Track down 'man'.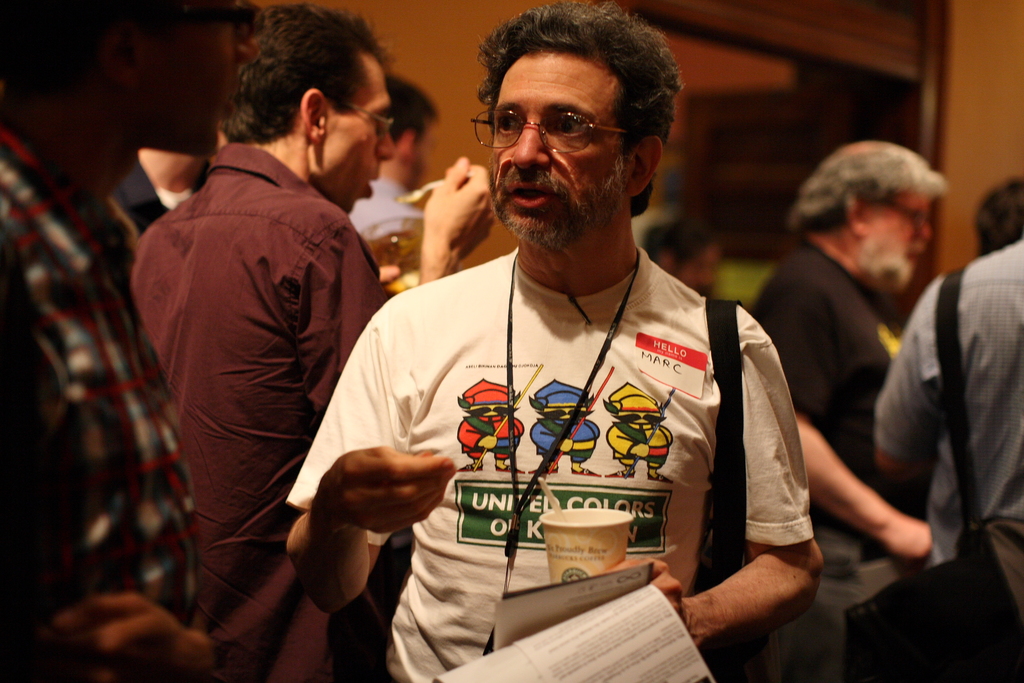
Tracked to select_region(350, 76, 445, 235).
